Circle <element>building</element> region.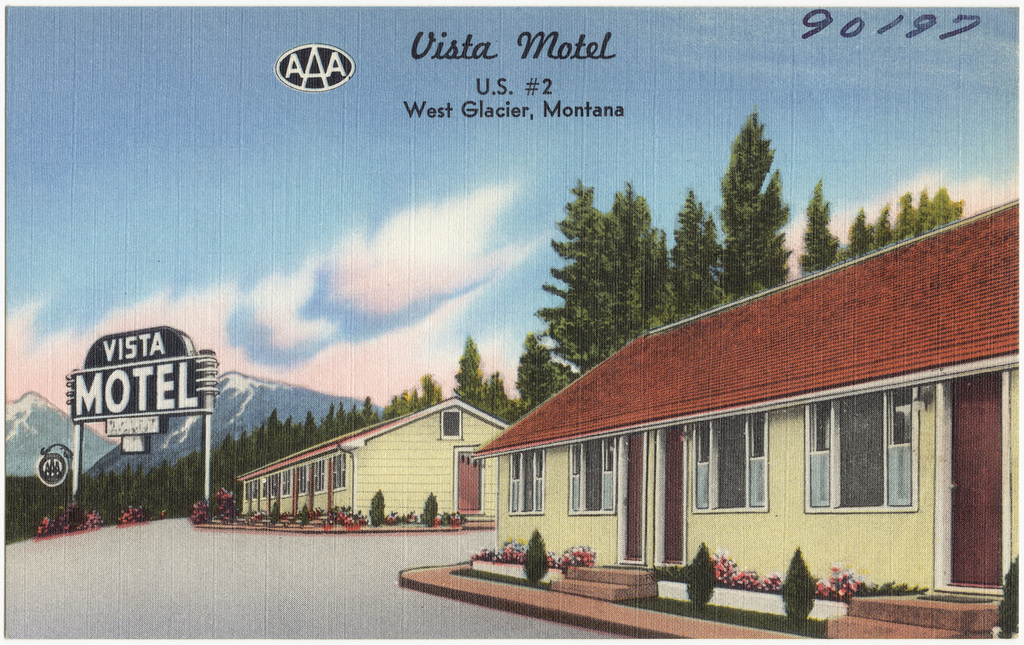
Region: Rect(229, 197, 1023, 639).
